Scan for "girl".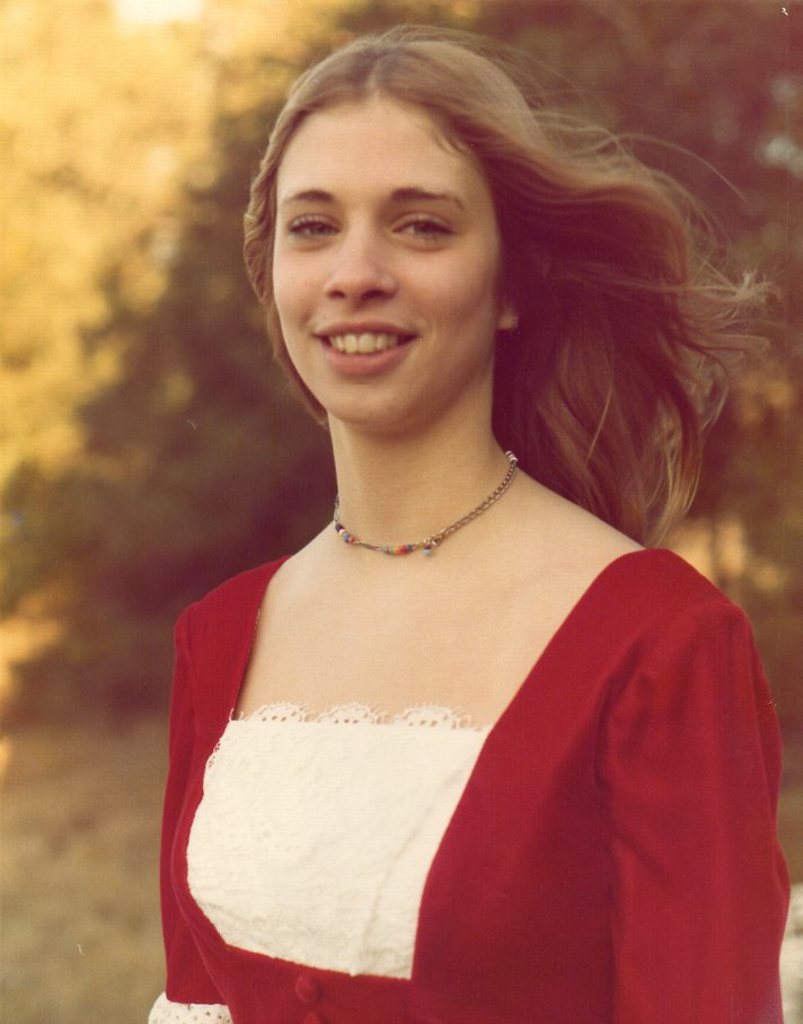
Scan result: <bbox>149, 26, 793, 1023</bbox>.
